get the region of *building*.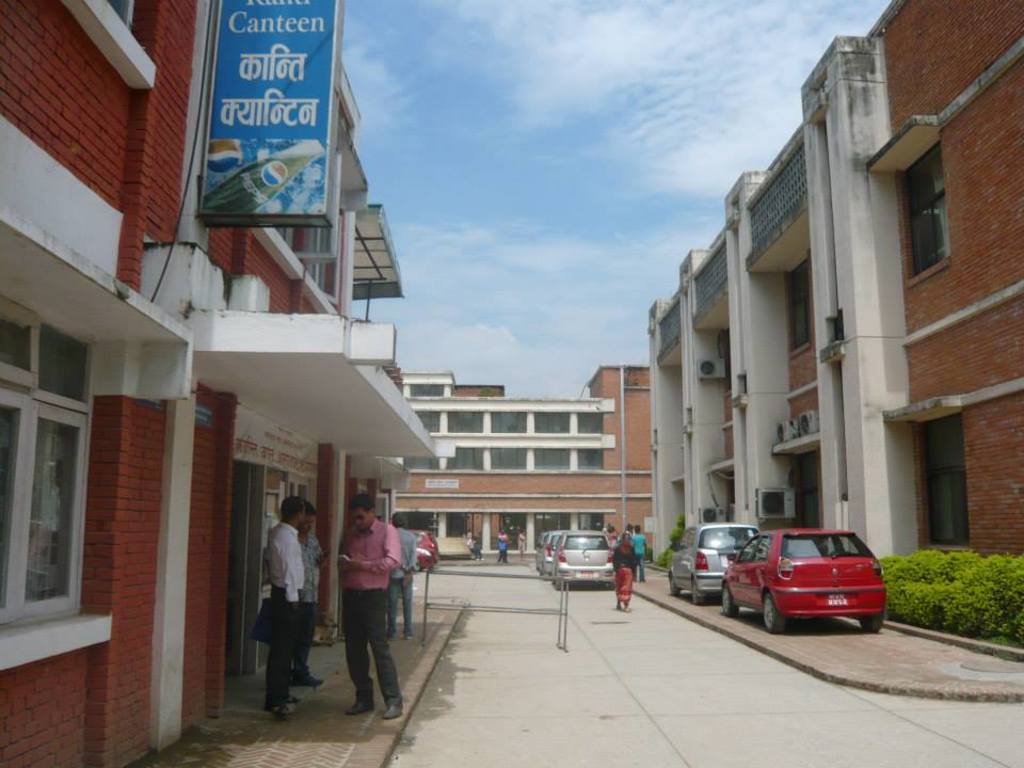
rect(0, 0, 434, 767).
